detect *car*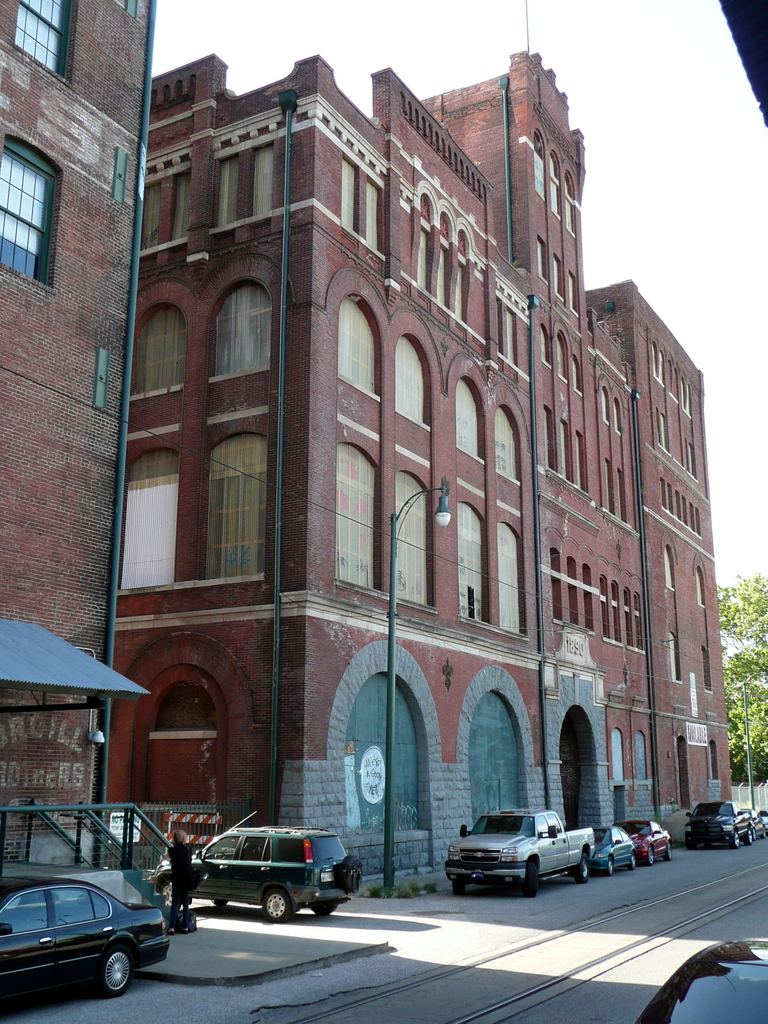
crop(189, 819, 364, 921)
